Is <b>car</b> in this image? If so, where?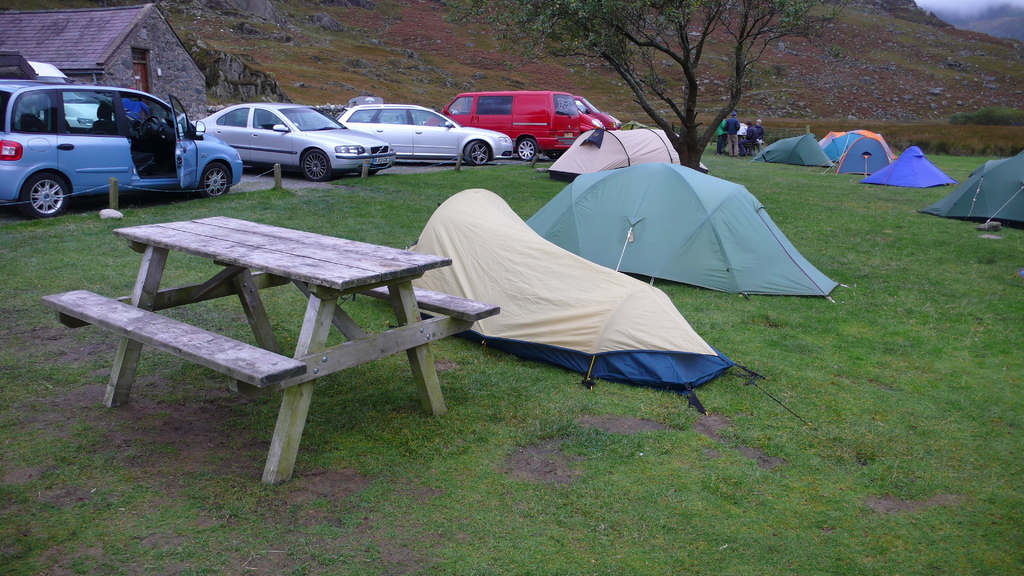
Yes, at BBox(202, 100, 397, 179).
